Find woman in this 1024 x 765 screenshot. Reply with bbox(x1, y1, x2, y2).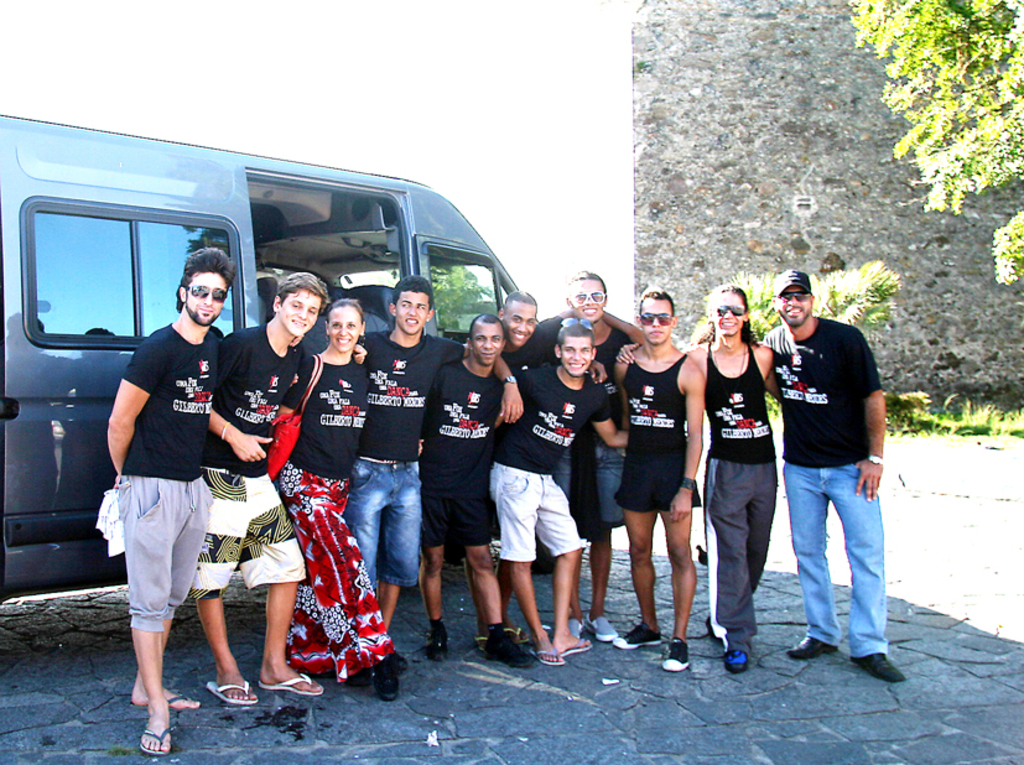
bbox(618, 285, 778, 675).
